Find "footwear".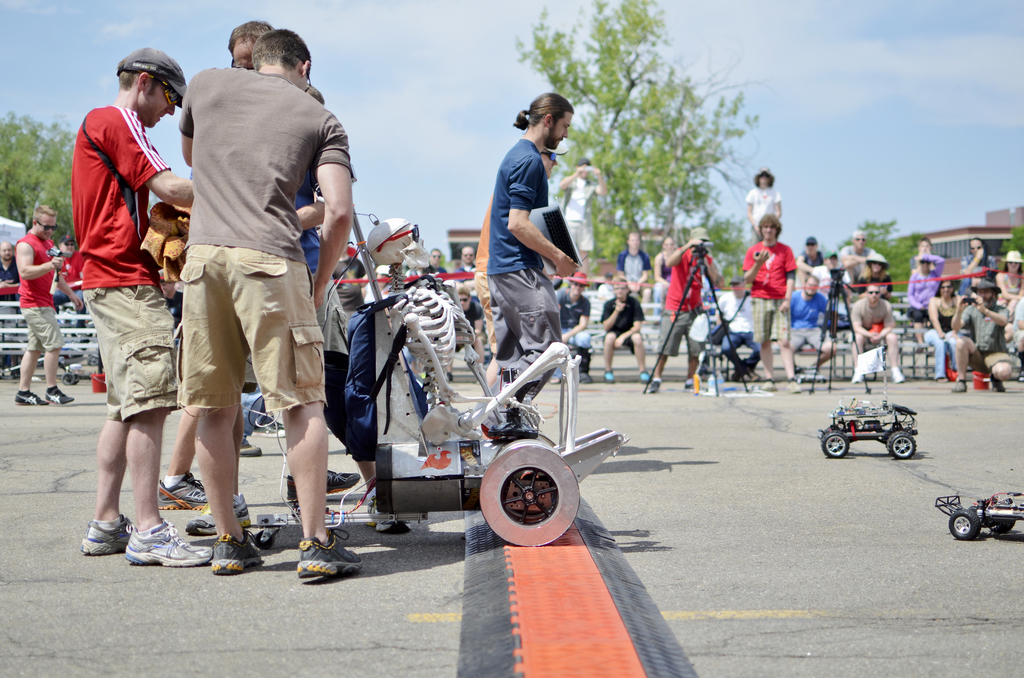
detection(733, 371, 739, 383).
